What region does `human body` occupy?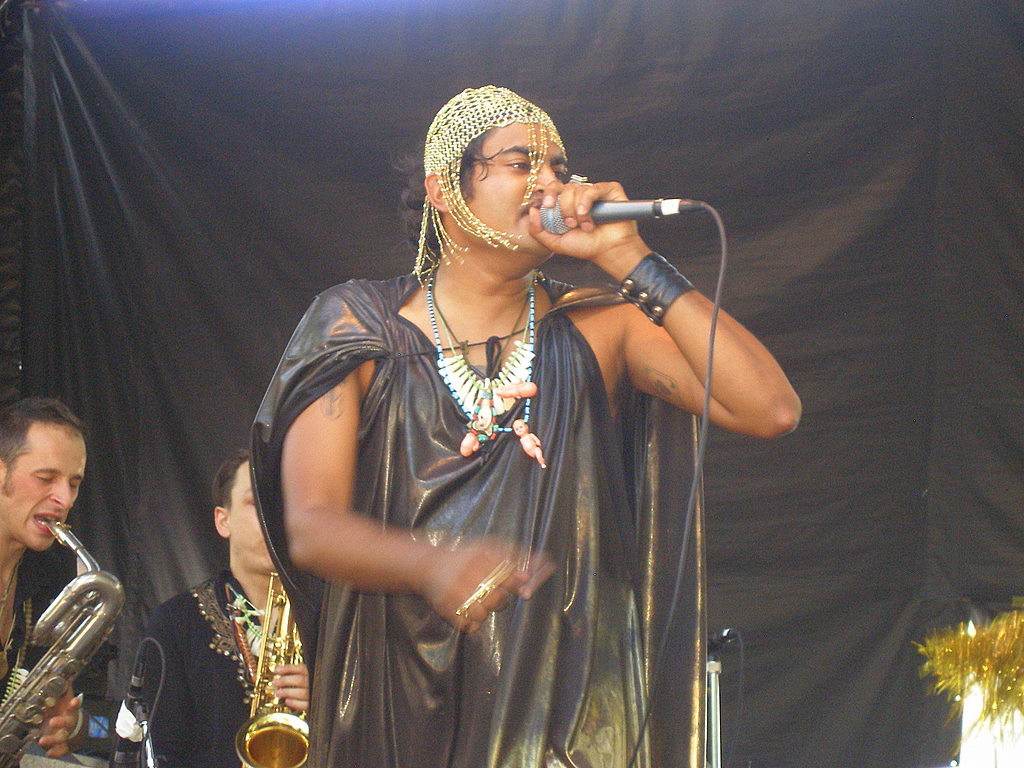
133:447:310:767.
